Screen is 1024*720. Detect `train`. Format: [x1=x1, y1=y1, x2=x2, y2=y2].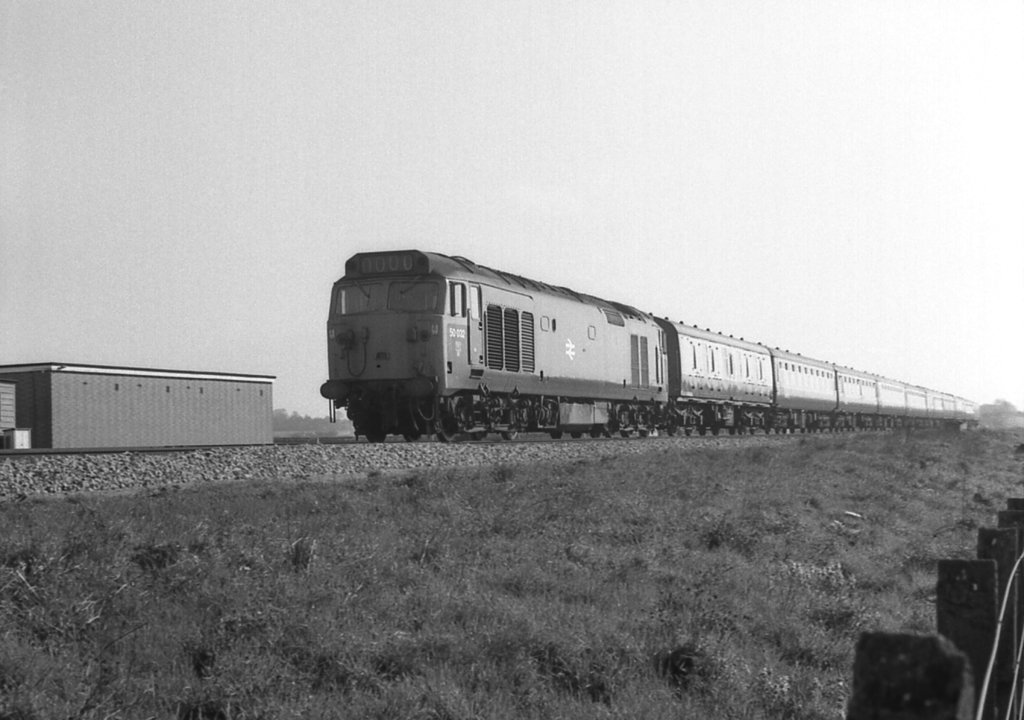
[x1=319, y1=247, x2=984, y2=438].
